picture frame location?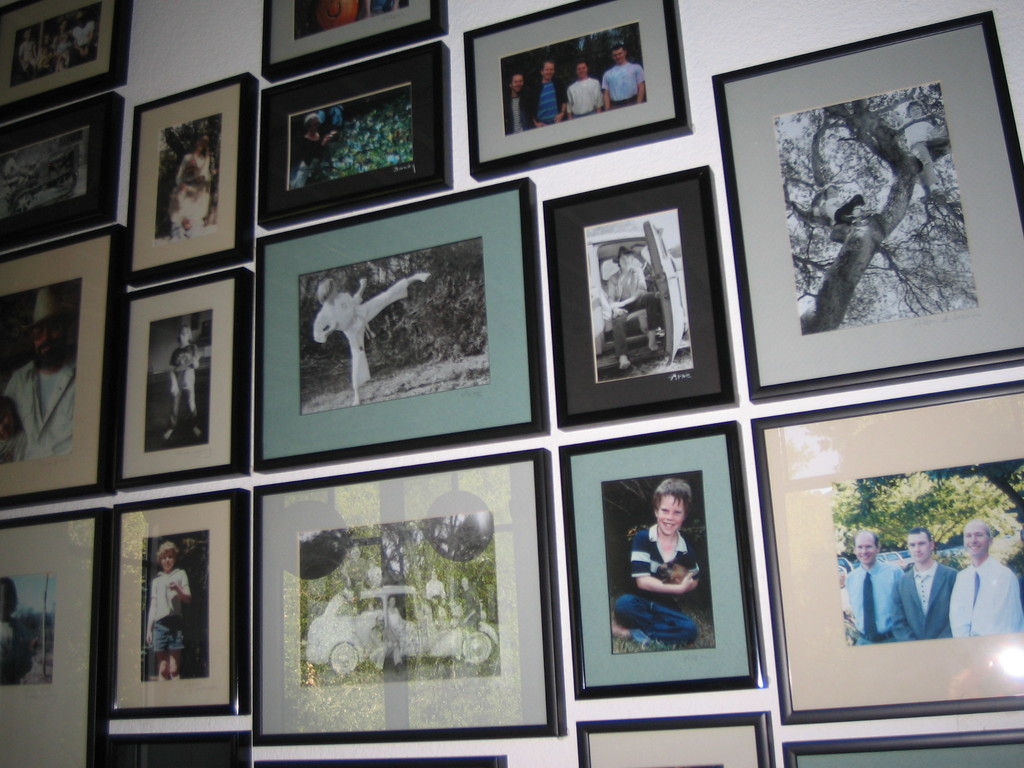
0,2,134,127
